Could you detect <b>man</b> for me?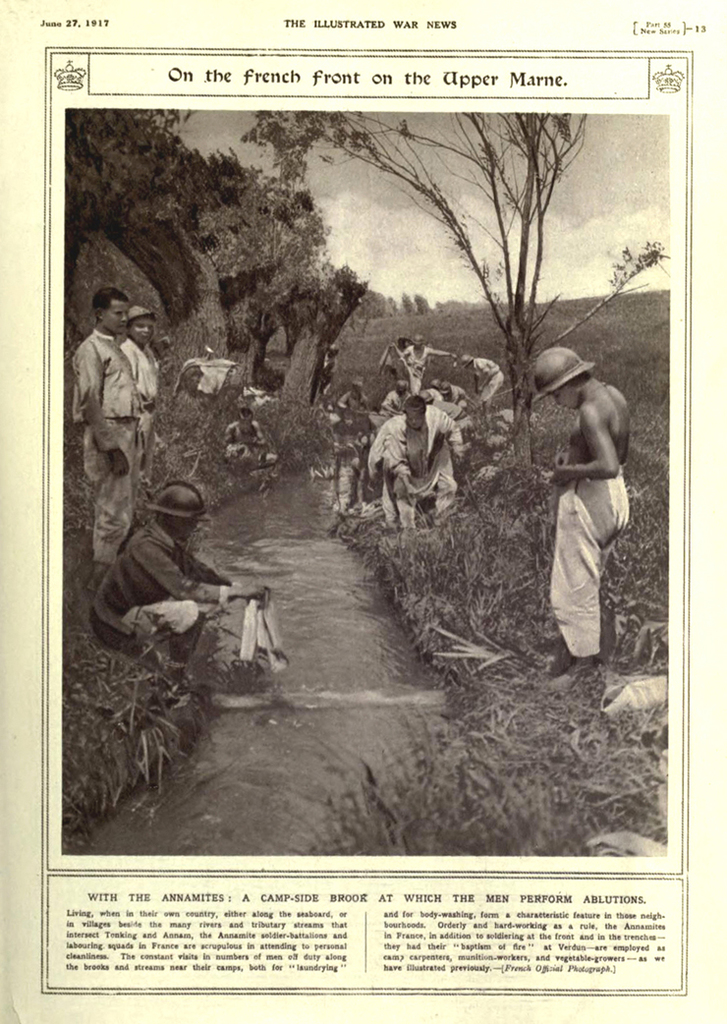
Detection result: x1=462 y1=354 x2=515 y2=424.
